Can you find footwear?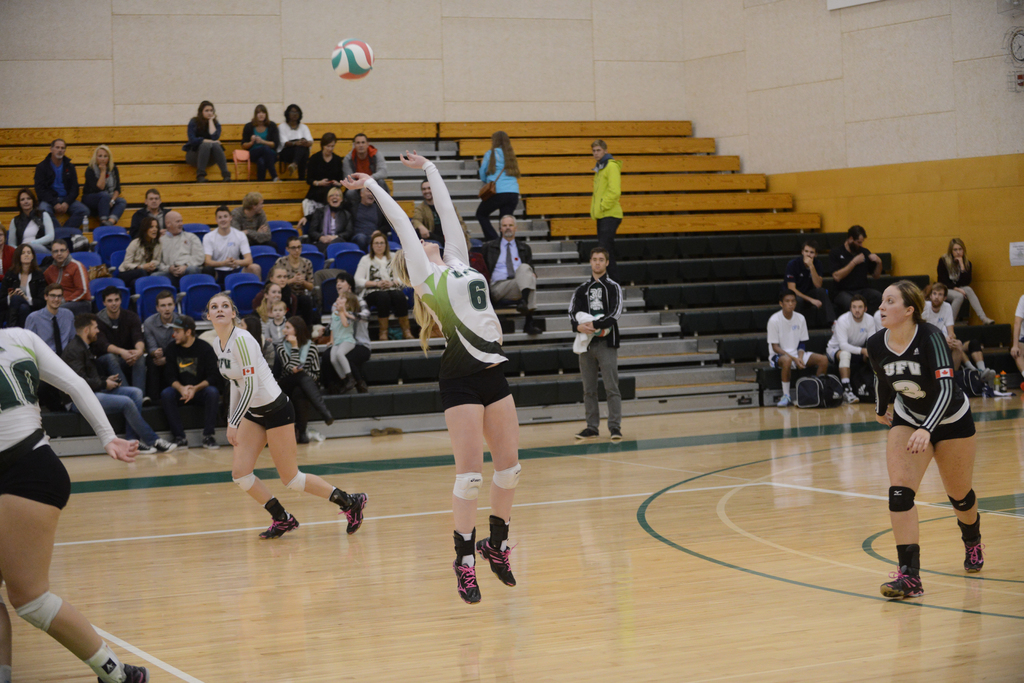
Yes, bounding box: bbox=(453, 558, 483, 602).
